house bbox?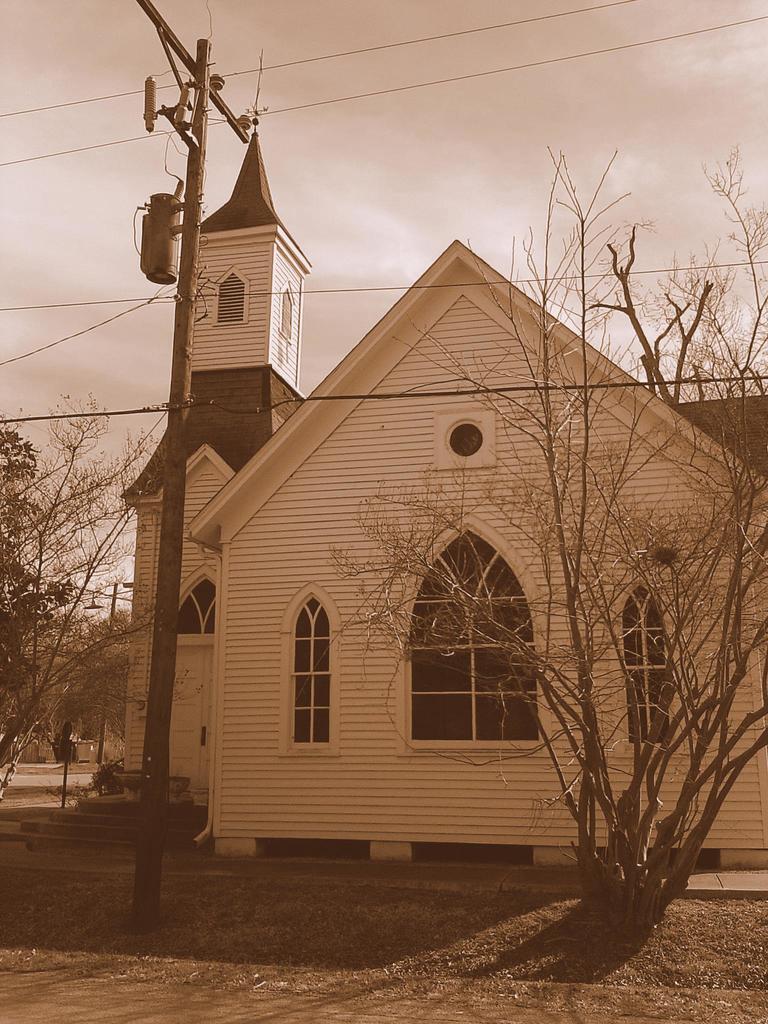
box=[119, 116, 740, 914]
